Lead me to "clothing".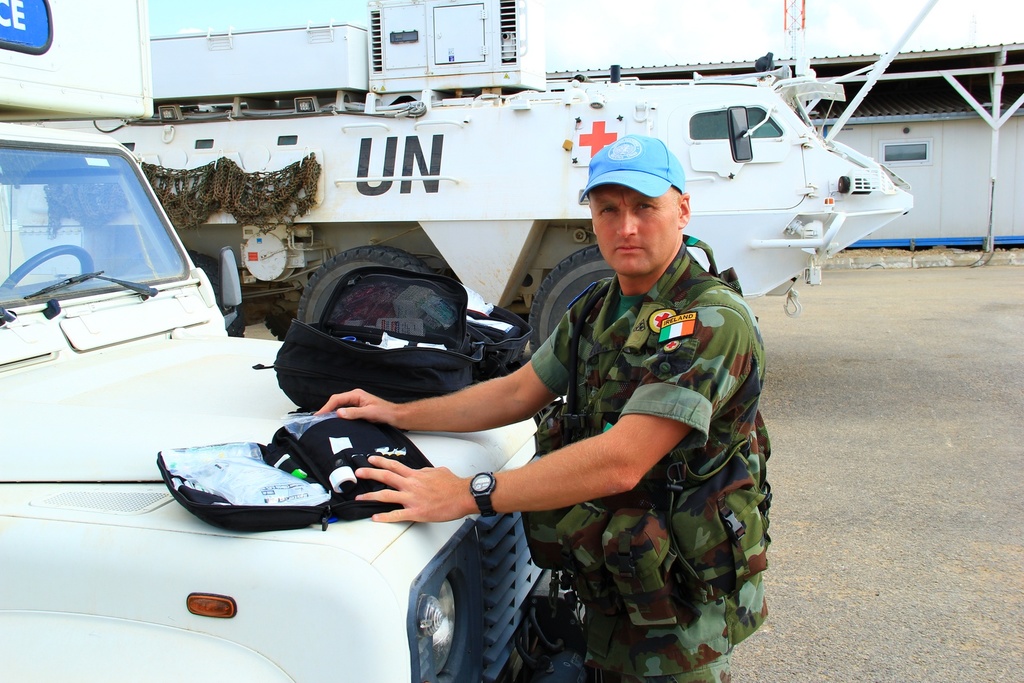
Lead to [522, 268, 781, 682].
